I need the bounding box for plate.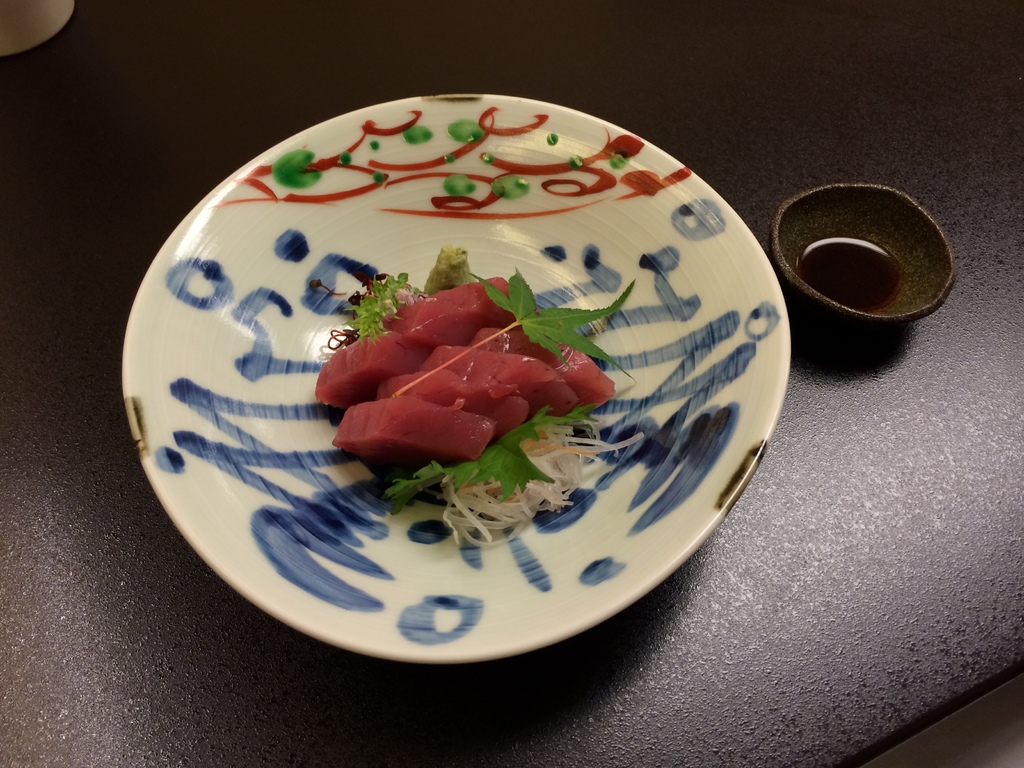
Here it is: select_region(170, 71, 780, 620).
